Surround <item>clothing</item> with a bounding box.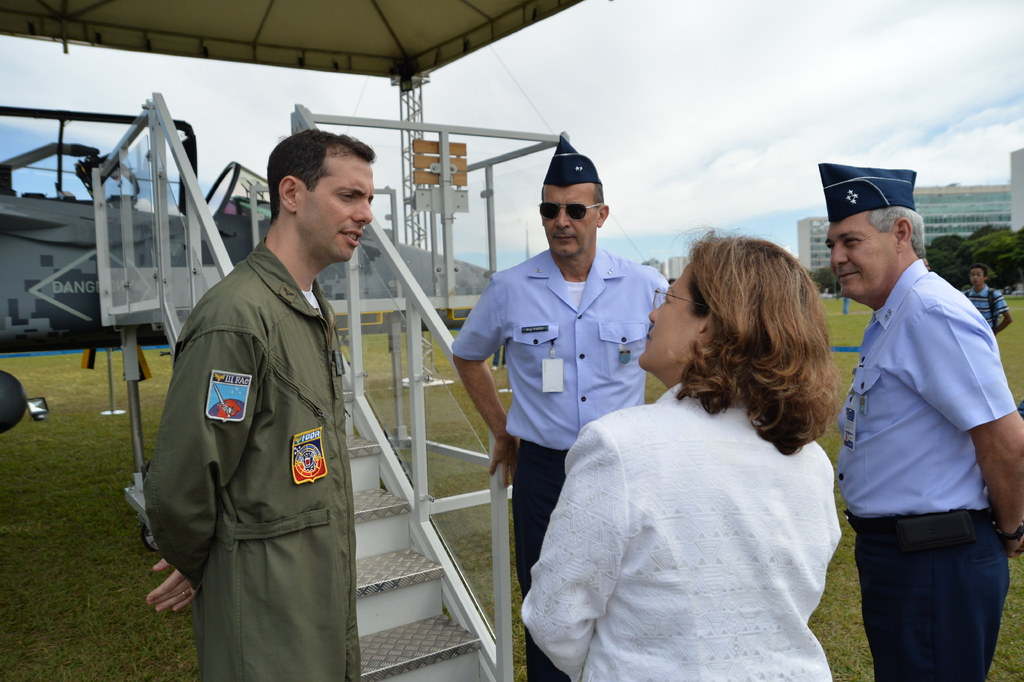
<box>419,254,692,681</box>.
